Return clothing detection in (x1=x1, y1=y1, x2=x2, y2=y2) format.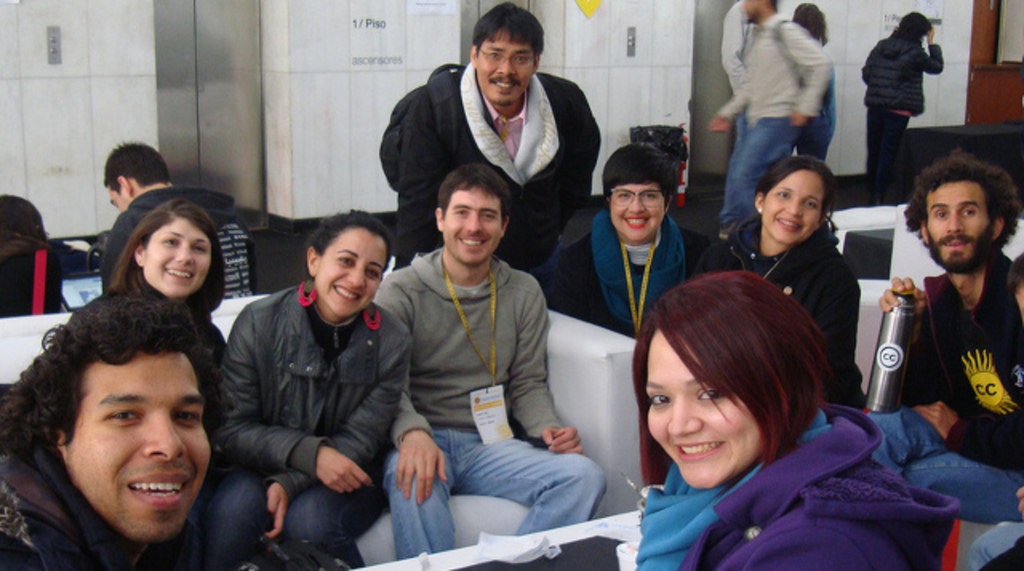
(x1=381, y1=258, x2=618, y2=561).
